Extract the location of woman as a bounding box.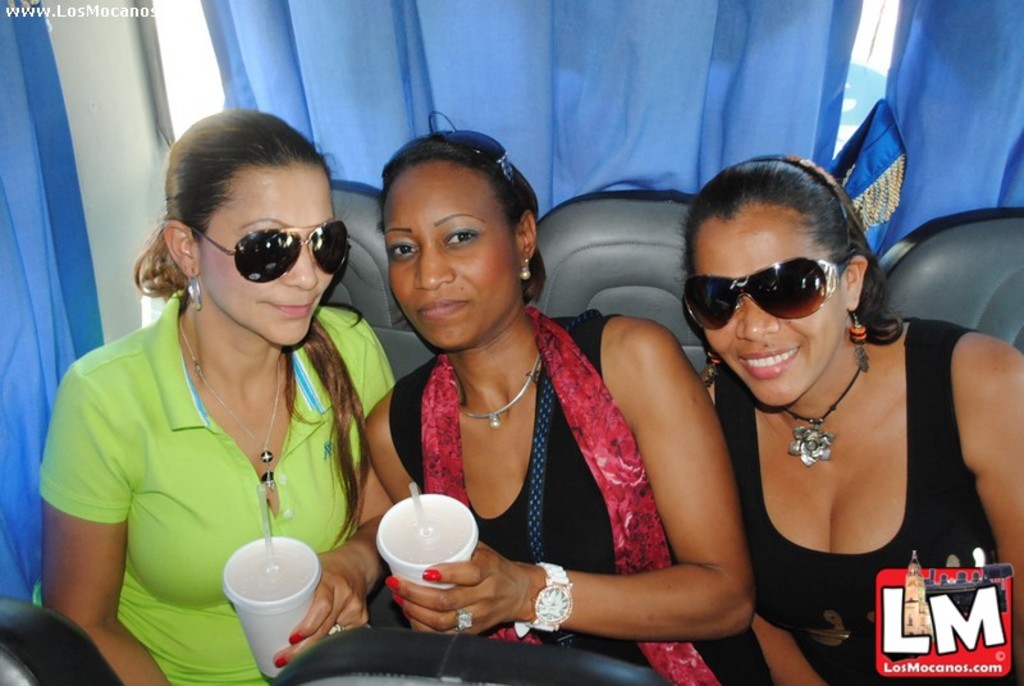
pyautogui.locateOnScreen(364, 116, 773, 685).
